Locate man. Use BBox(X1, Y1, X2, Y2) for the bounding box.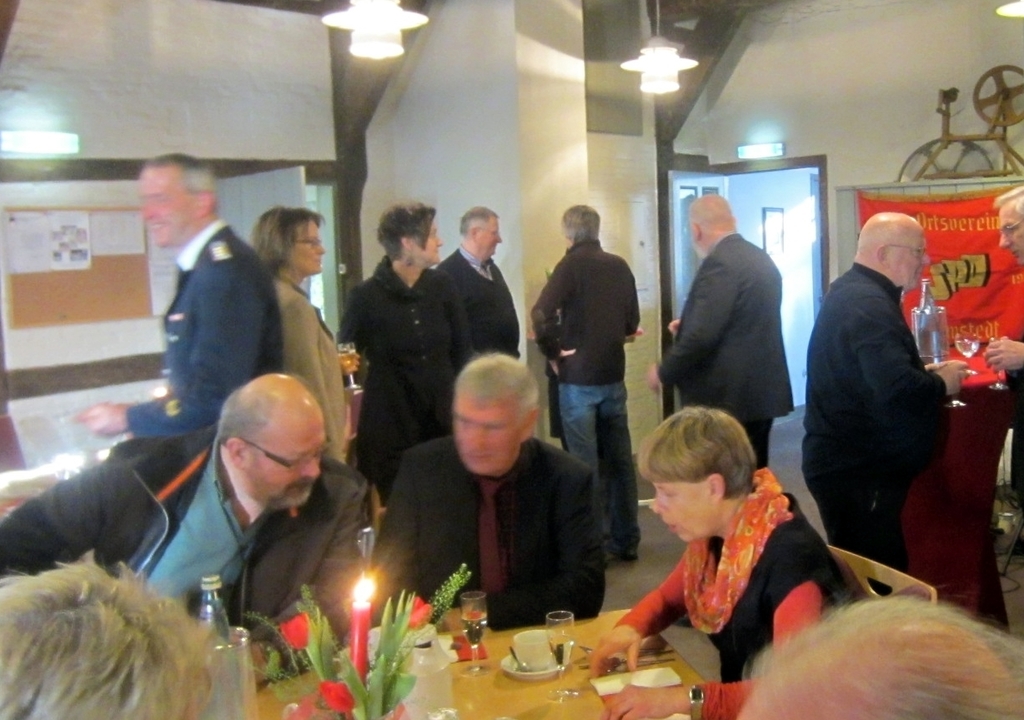
BBox(525, 201, 638, 566).
